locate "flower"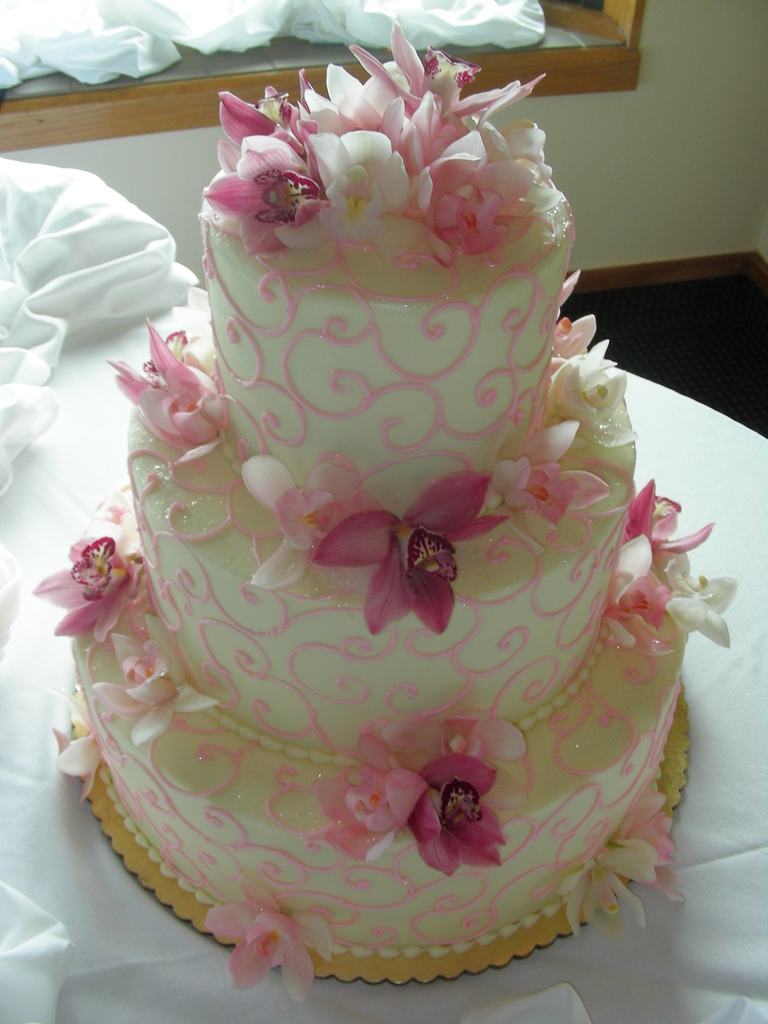
bbox=[653, 550, 744, 646]
